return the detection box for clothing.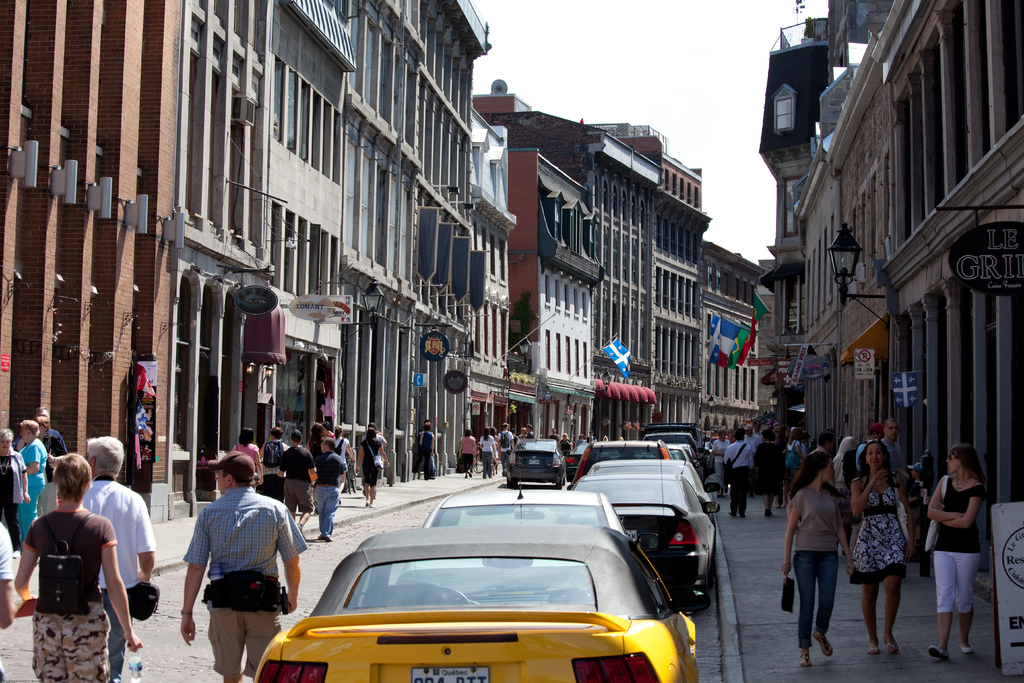
<region>288, 447, 319, 507</region>.
